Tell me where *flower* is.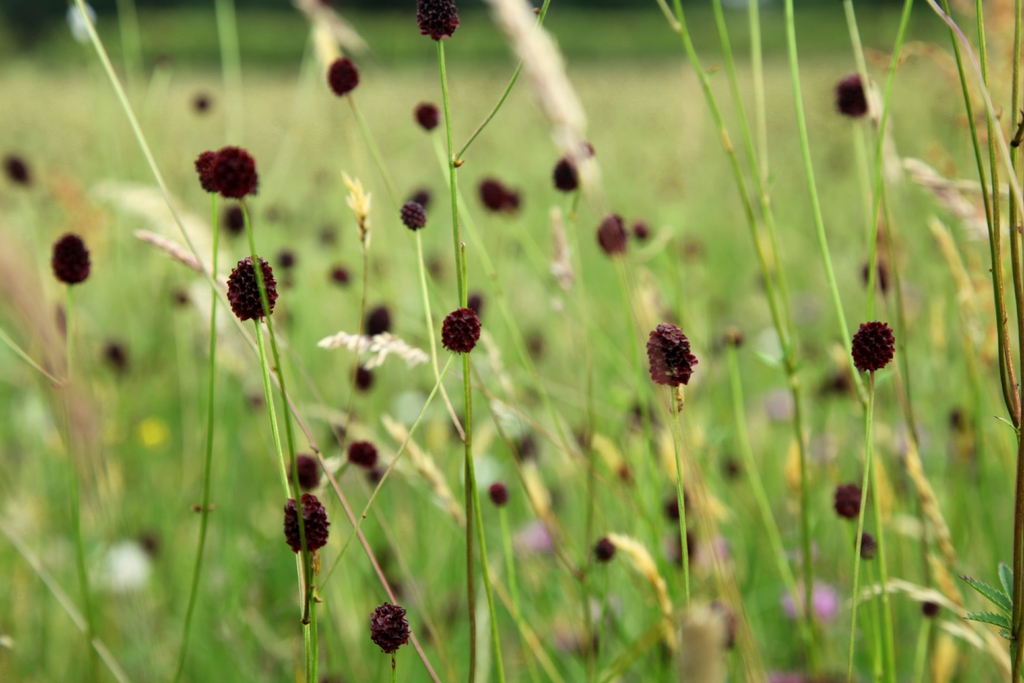
*flower* is at {"x1": 412, "y1": 97, "x2": 438, "y2": 134}.
